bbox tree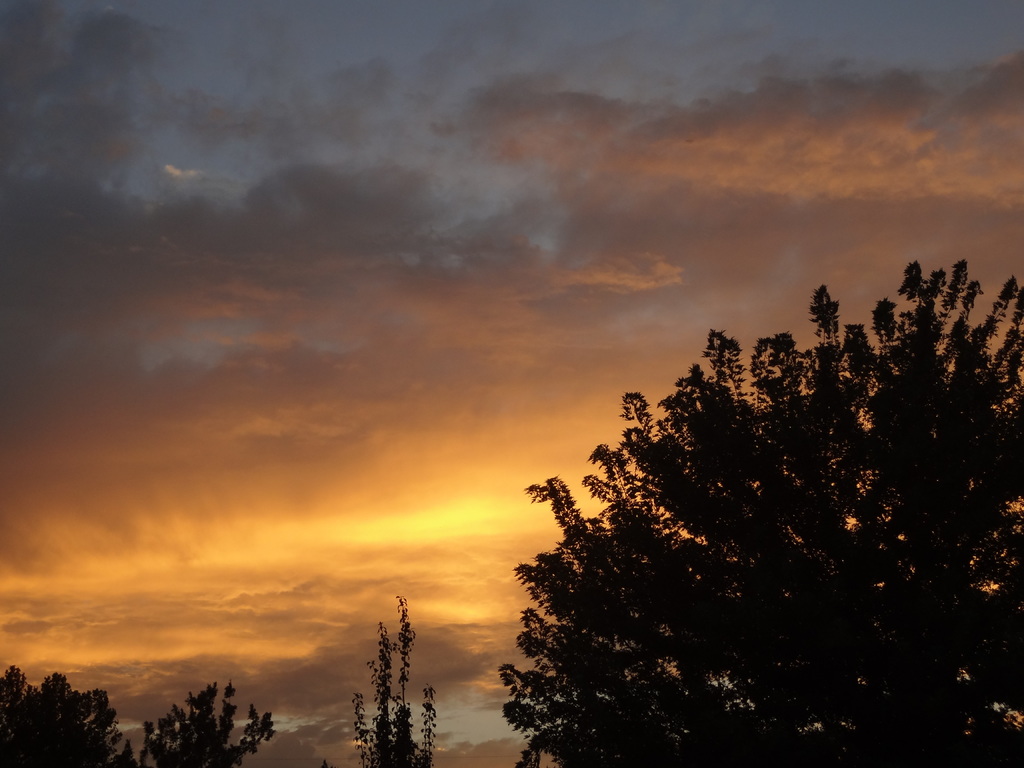
region(0, 667, 131, 767)
